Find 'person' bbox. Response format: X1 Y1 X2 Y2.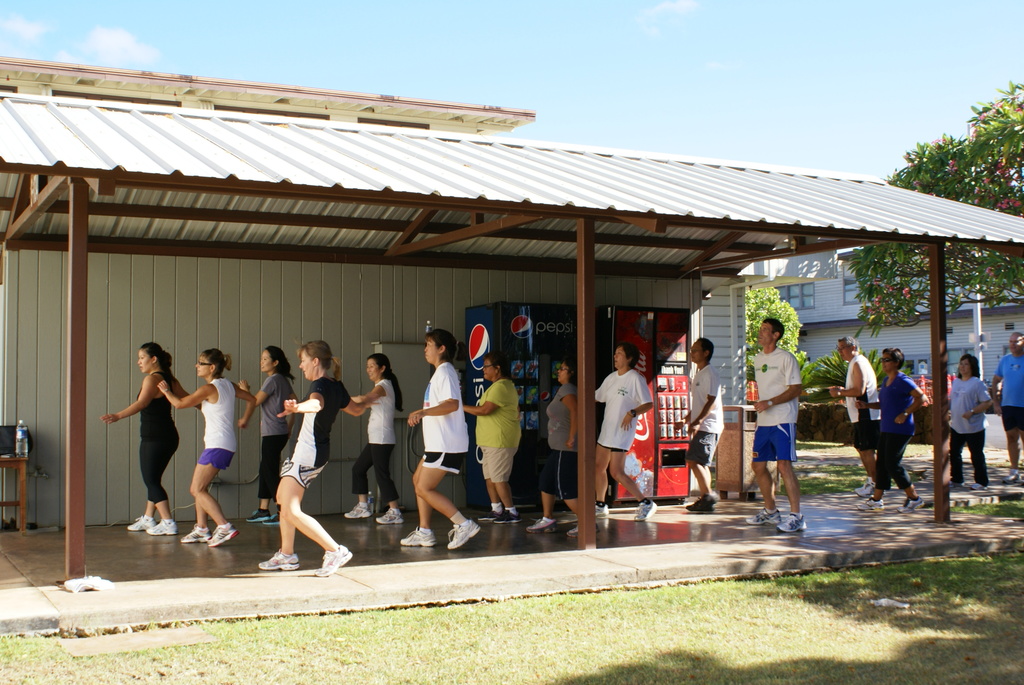
238 341 296 527.
